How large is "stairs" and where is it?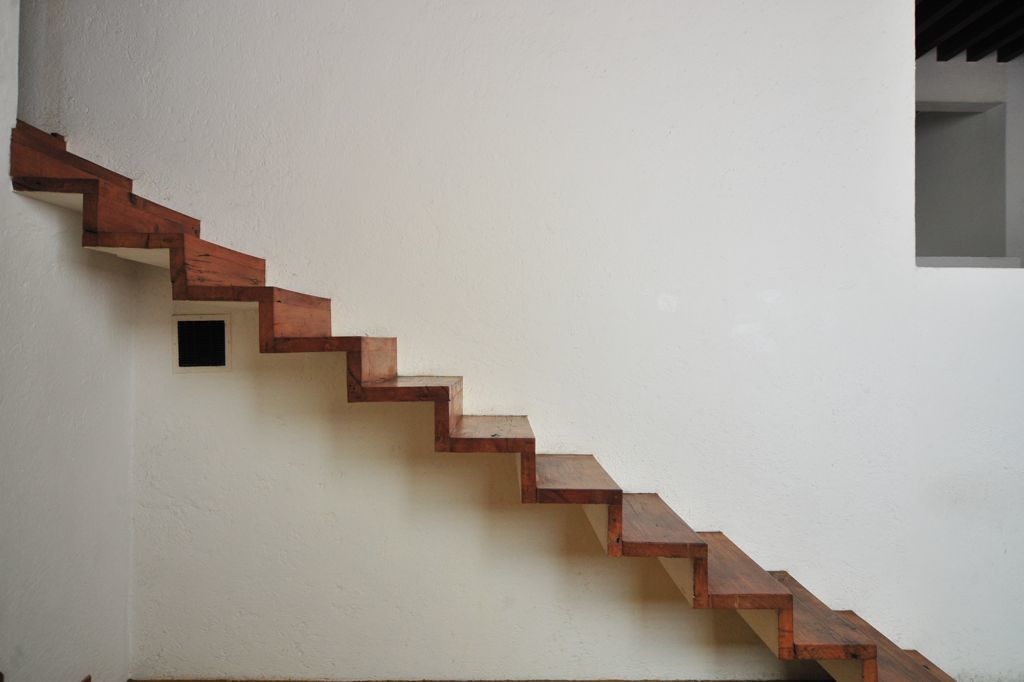
Bounding box: <box>9,119,958,681</box>.
